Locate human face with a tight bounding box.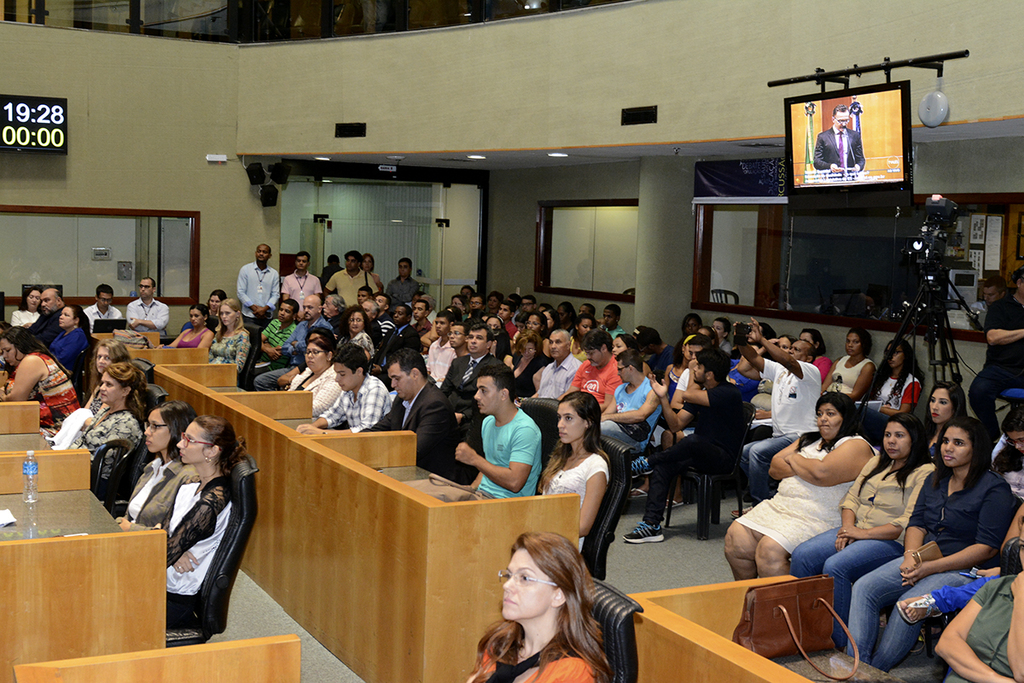
<bbox>614, 338, 628, 353</bbox>.
